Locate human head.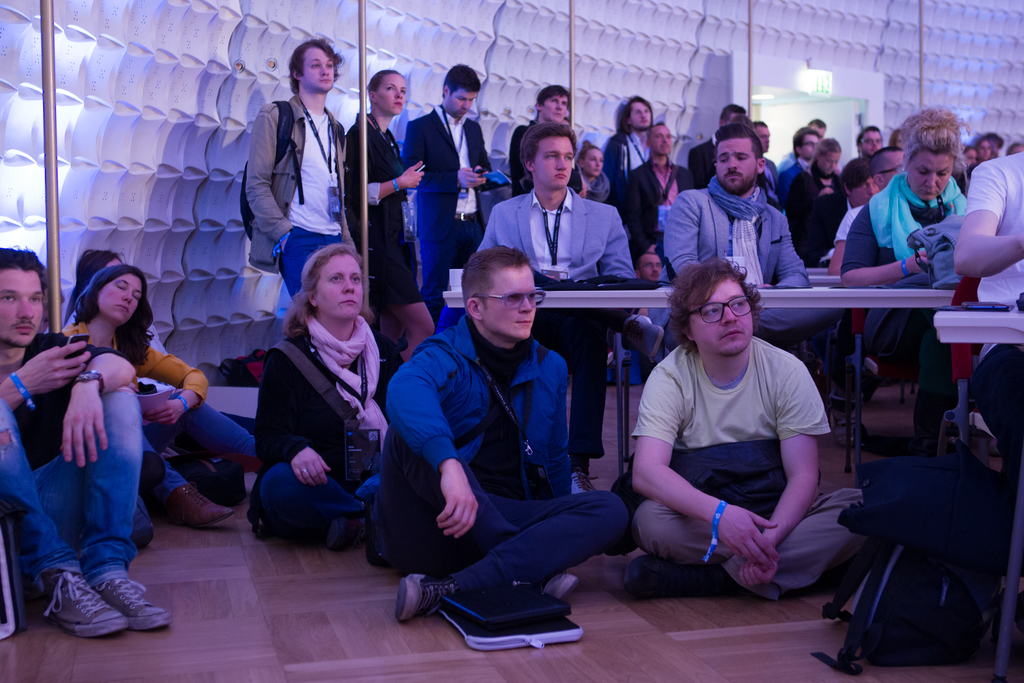
Bounding box: bbox(1006, 142, 1023, 153).
